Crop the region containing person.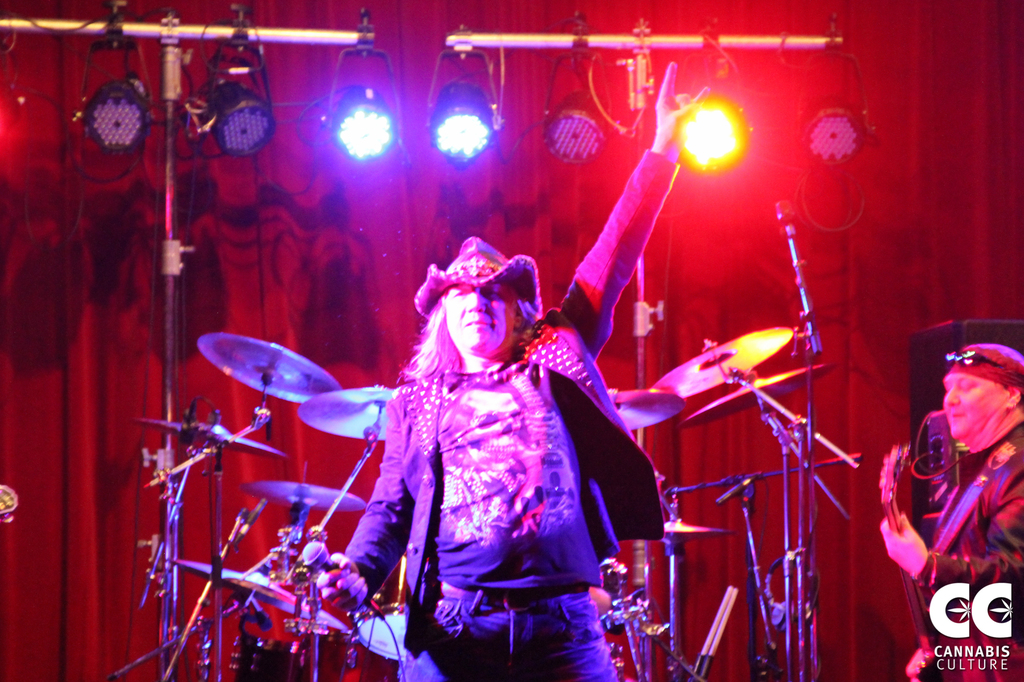
Crop region: l=314, t=56, r=719, b=681.
